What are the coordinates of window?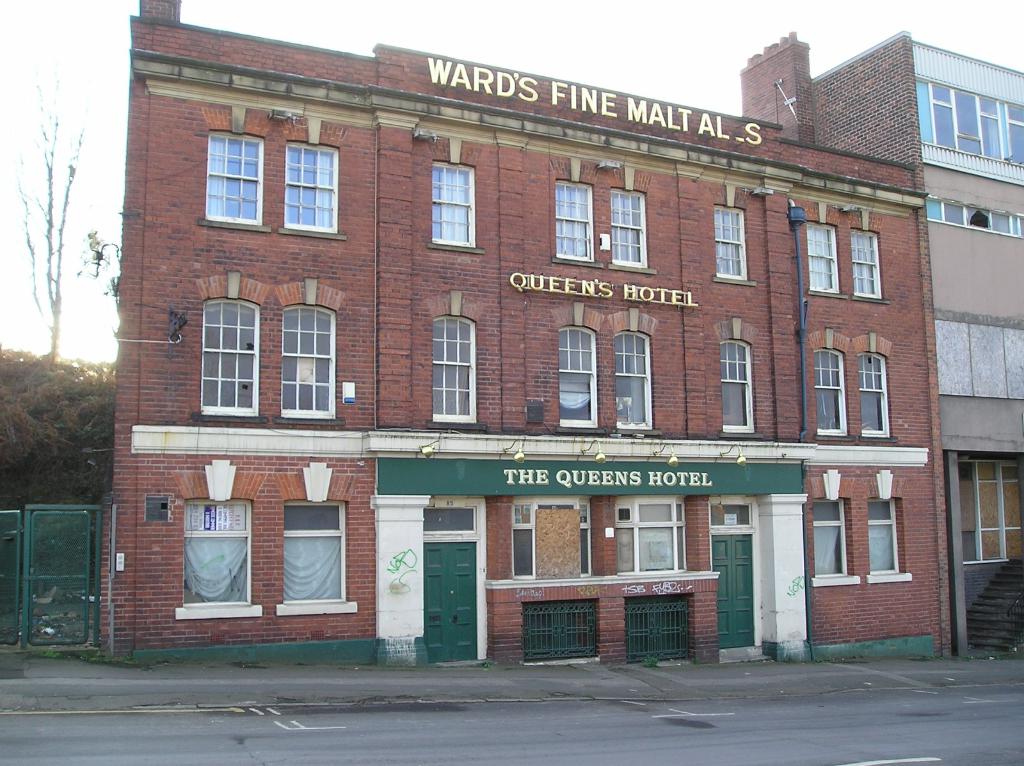
[716, 341, 756, 433].
